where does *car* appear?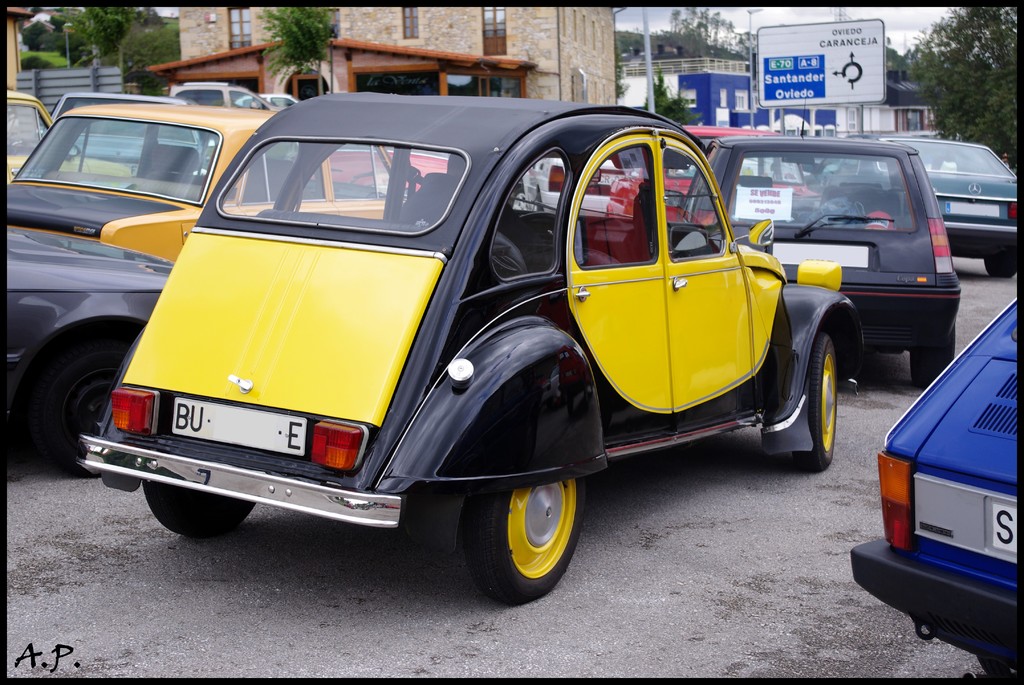
Appears at l=822, t=135, r=1023, b=270.
